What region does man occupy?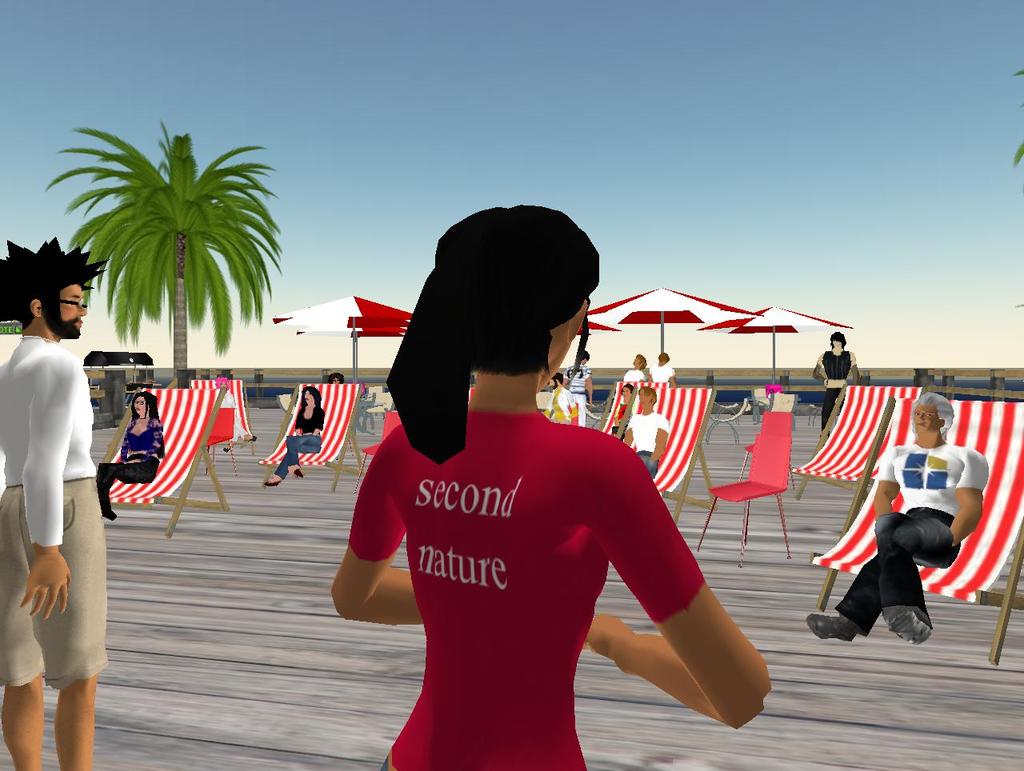
[left=642, top=349, right=674, bottom=385].
